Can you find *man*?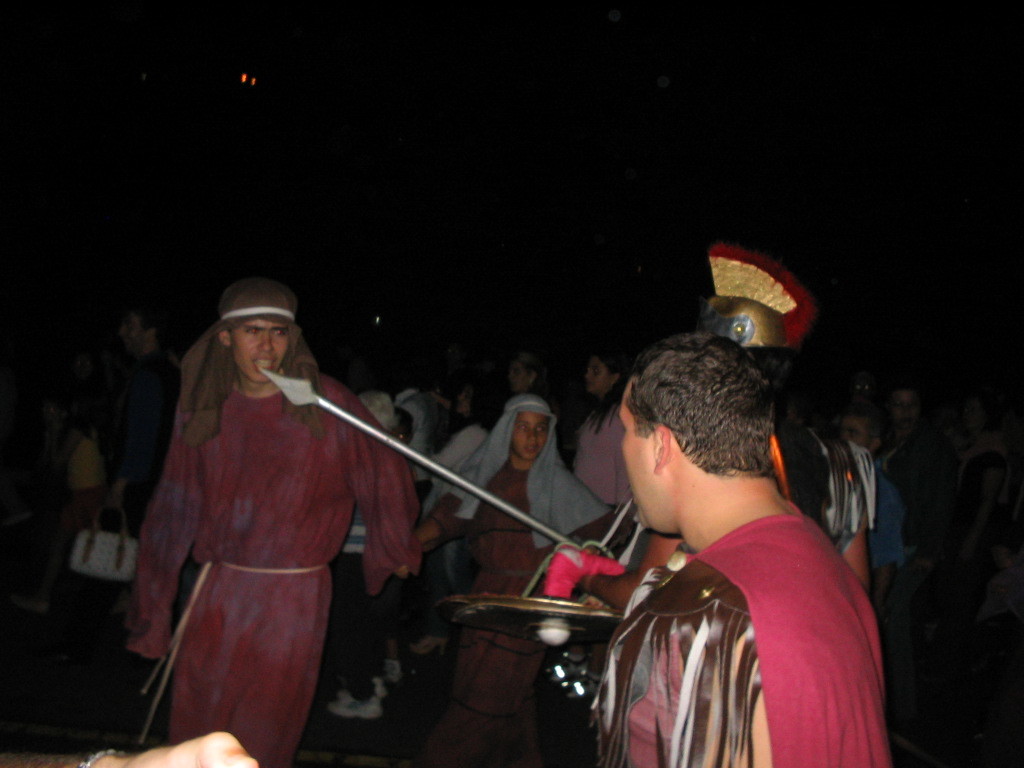
Yes, bounding box: 532 253 861 737.
